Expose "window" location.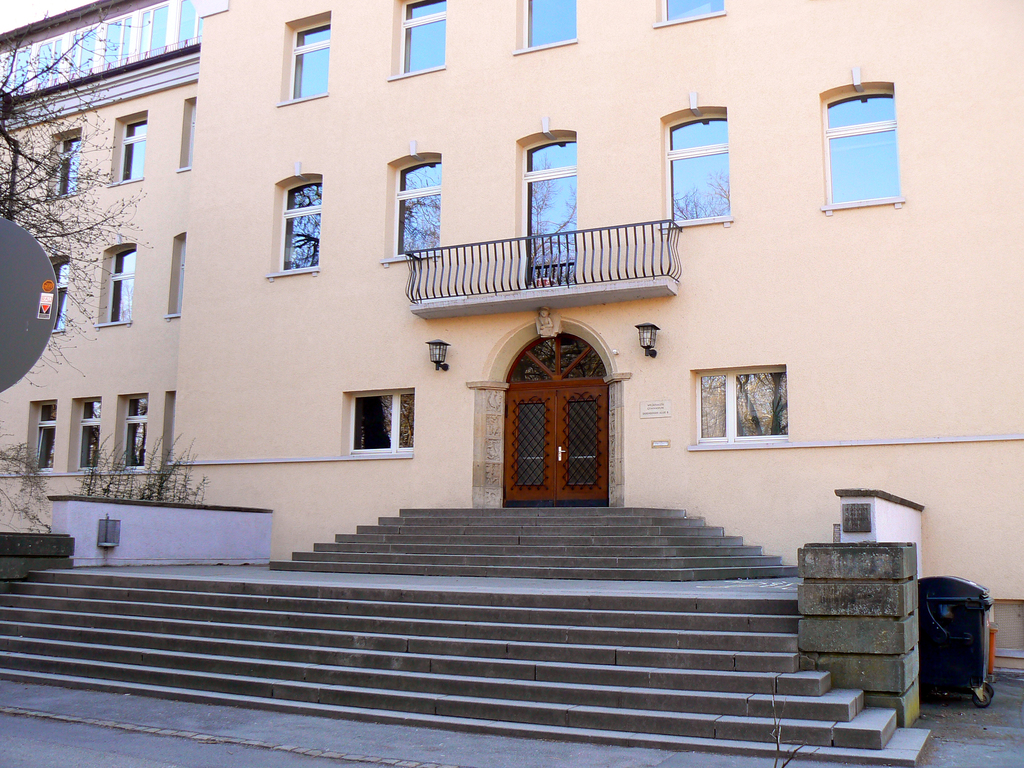
Exposed at select_region(173, 236, 188, 312).
